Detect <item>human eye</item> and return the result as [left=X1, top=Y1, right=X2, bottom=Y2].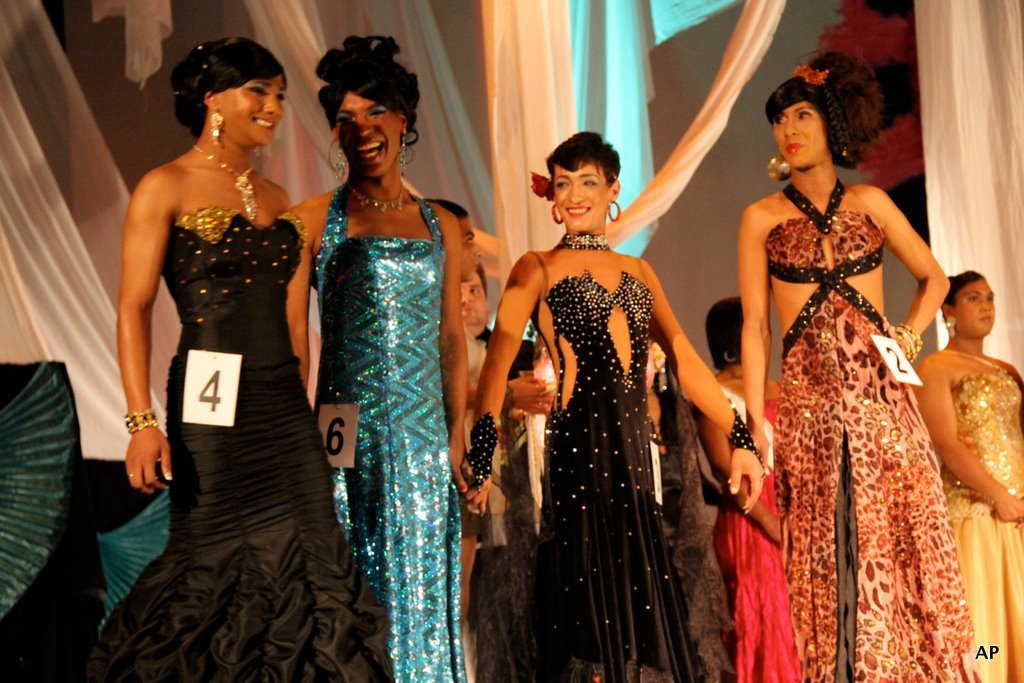
[left=771, top=112, right=791, bottom=128].
